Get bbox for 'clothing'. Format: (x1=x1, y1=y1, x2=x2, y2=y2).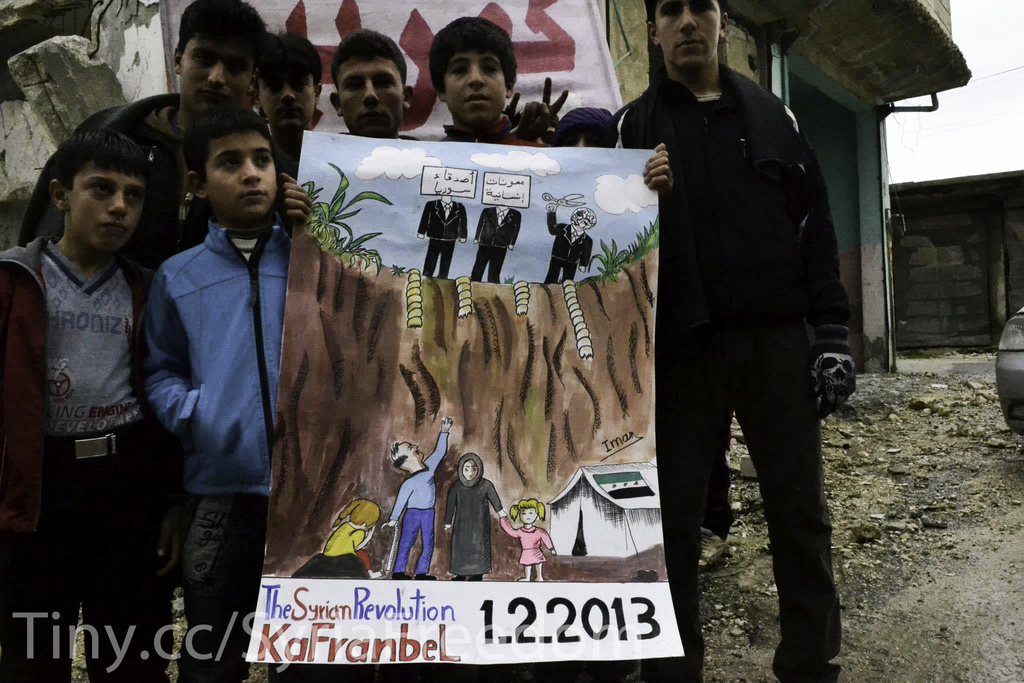
(x1=434, y1=115, x2=540, y2=148).
